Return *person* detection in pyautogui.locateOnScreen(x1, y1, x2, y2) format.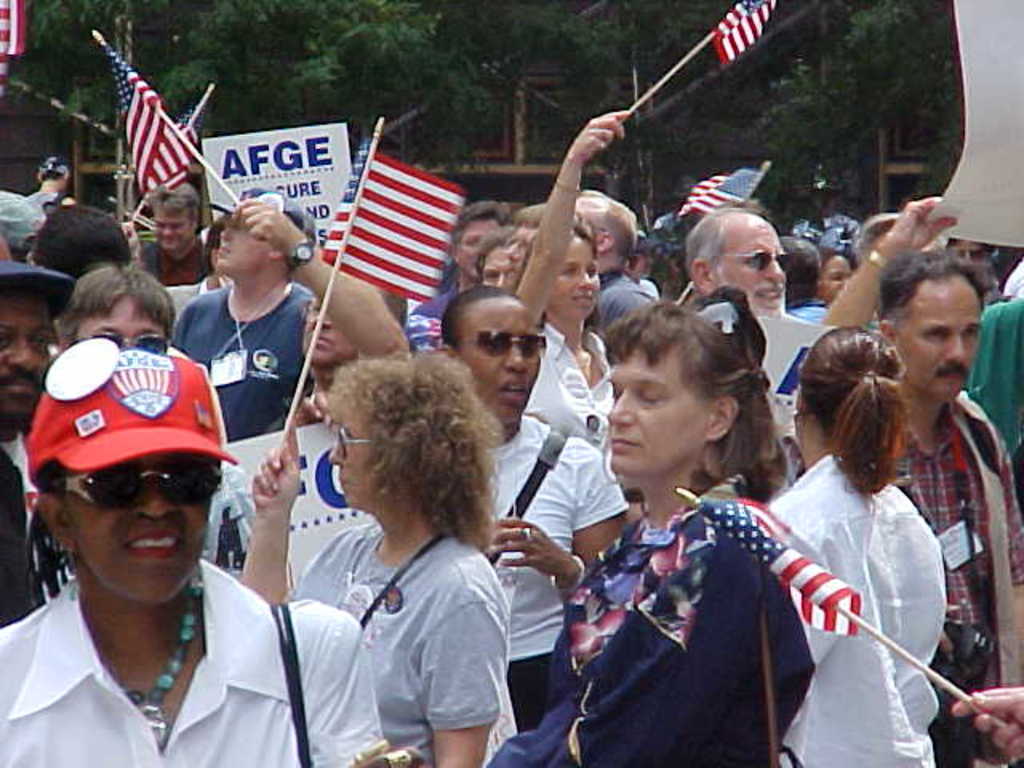
pyautogui.locateOnScreen(0, 334, 387, 766).
